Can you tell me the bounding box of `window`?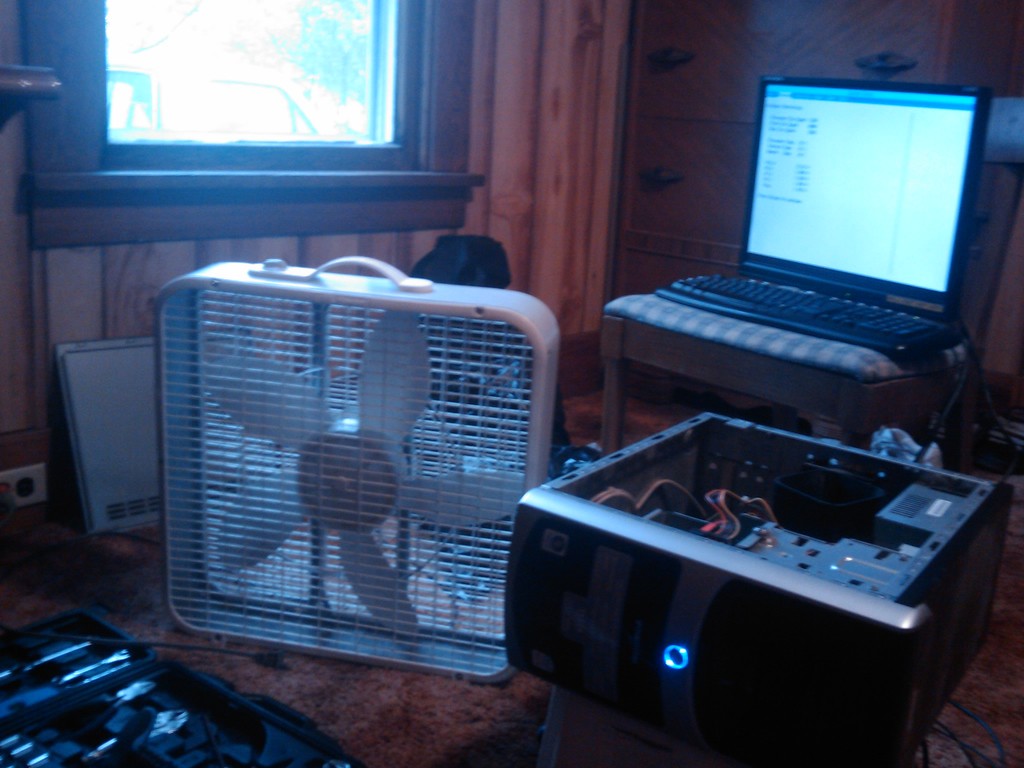
Rect(102, 0, 419, 172).
